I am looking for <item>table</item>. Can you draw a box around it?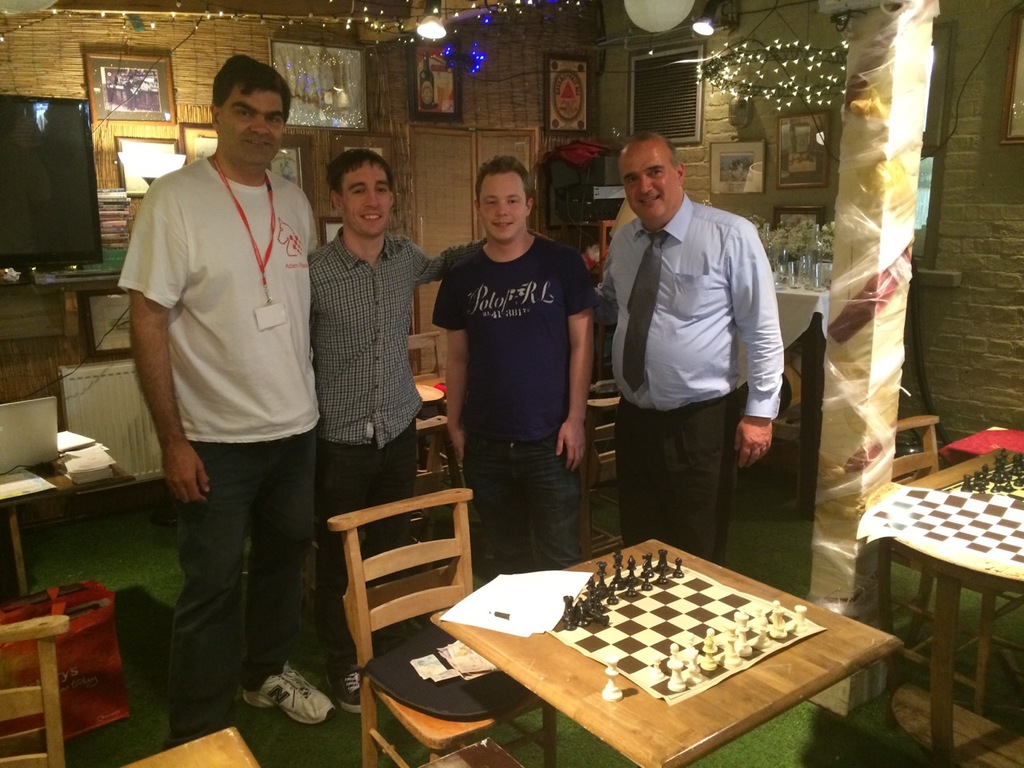
Sure, the bounding box is region(410, 380, 458, 486).
